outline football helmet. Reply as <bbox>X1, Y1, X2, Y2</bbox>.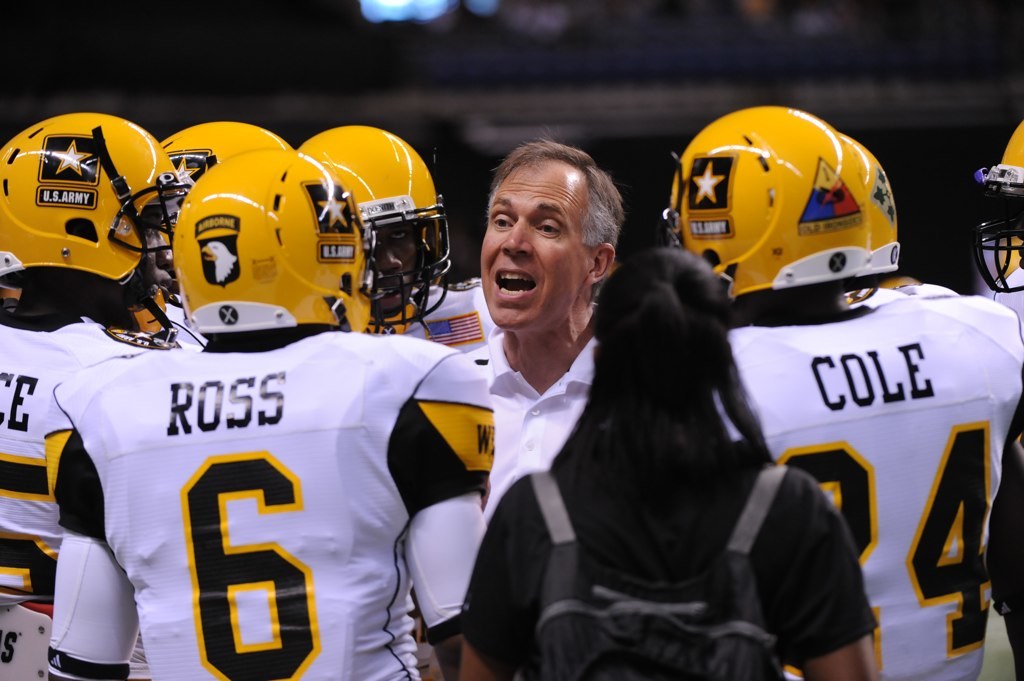
<bbox>169, 143, 373, 336</bbox>.
